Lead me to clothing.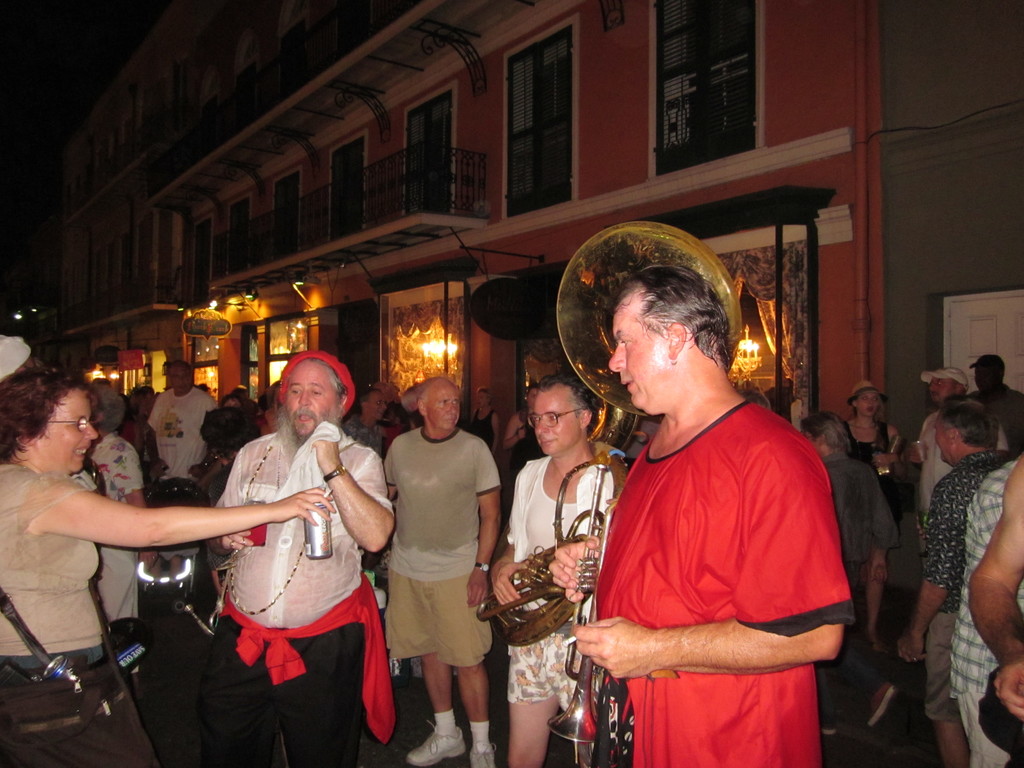
Lead to 961:696:1021:767.
